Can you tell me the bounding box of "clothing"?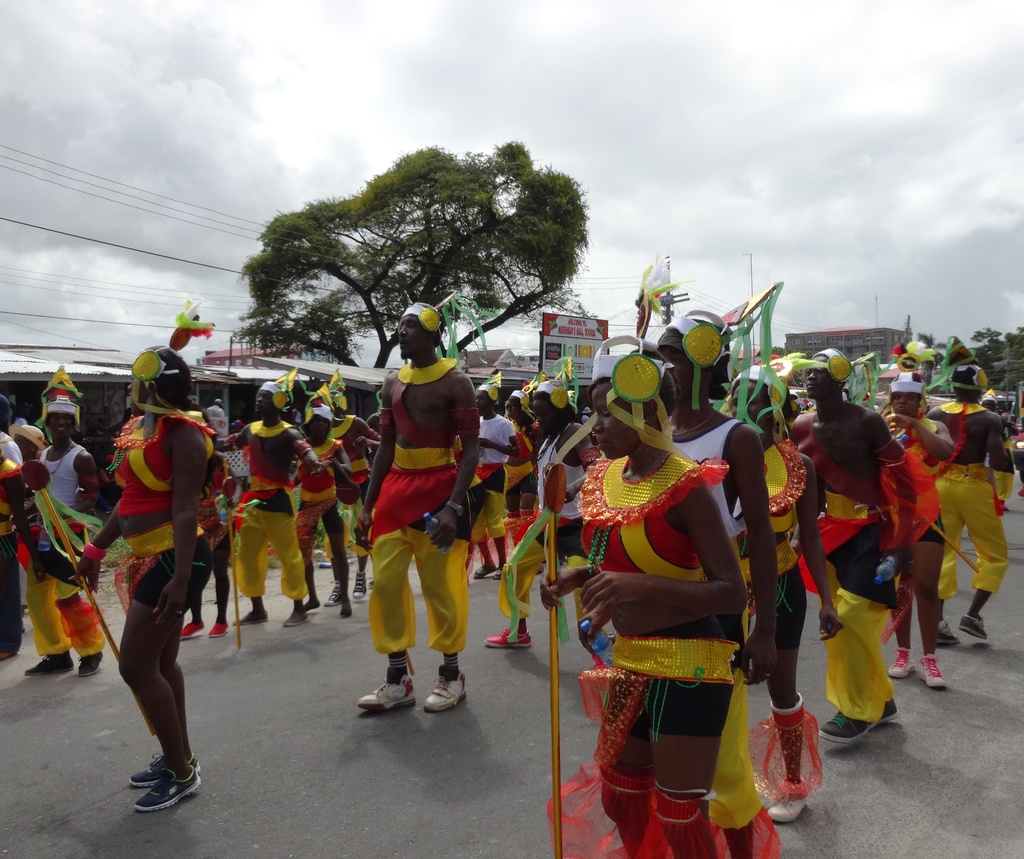
pyautogui.locateOnScreen(667, 415, 790, 858).
